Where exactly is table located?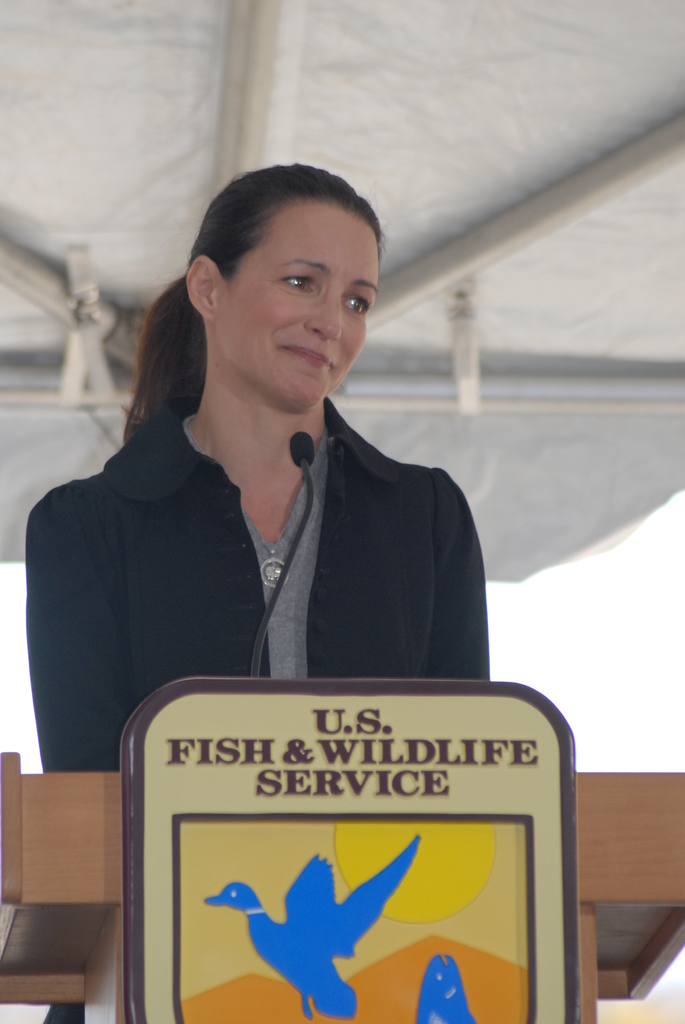
Its bounding box is rect(1, 744, 681, 1023).
